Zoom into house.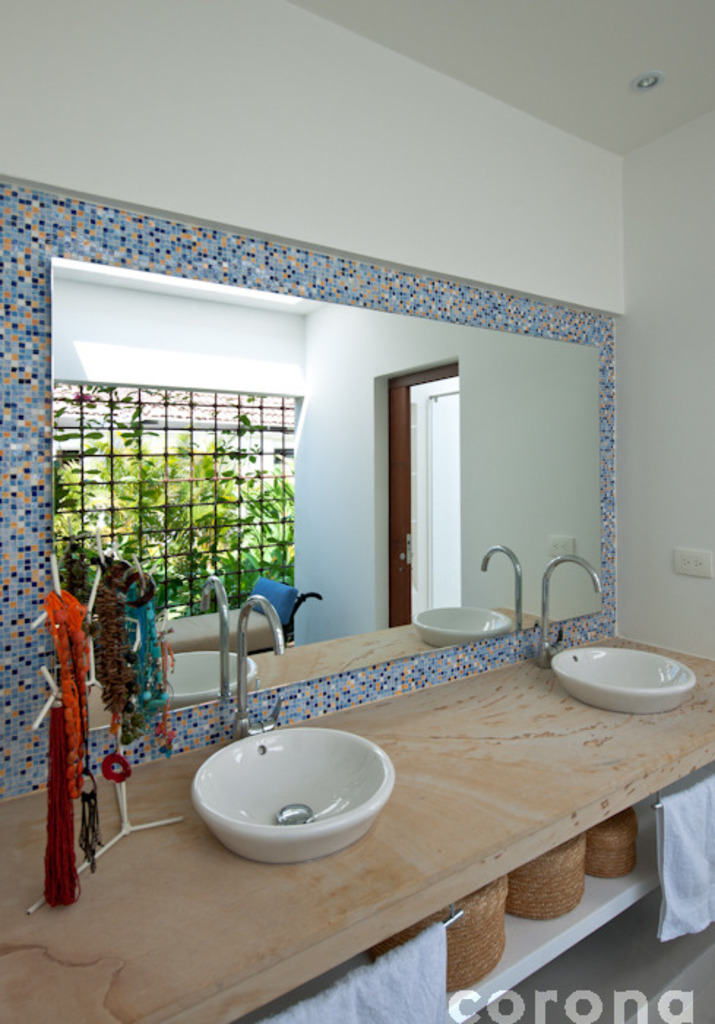
Zoom target: BBox(0, 3, 714, 1023).
